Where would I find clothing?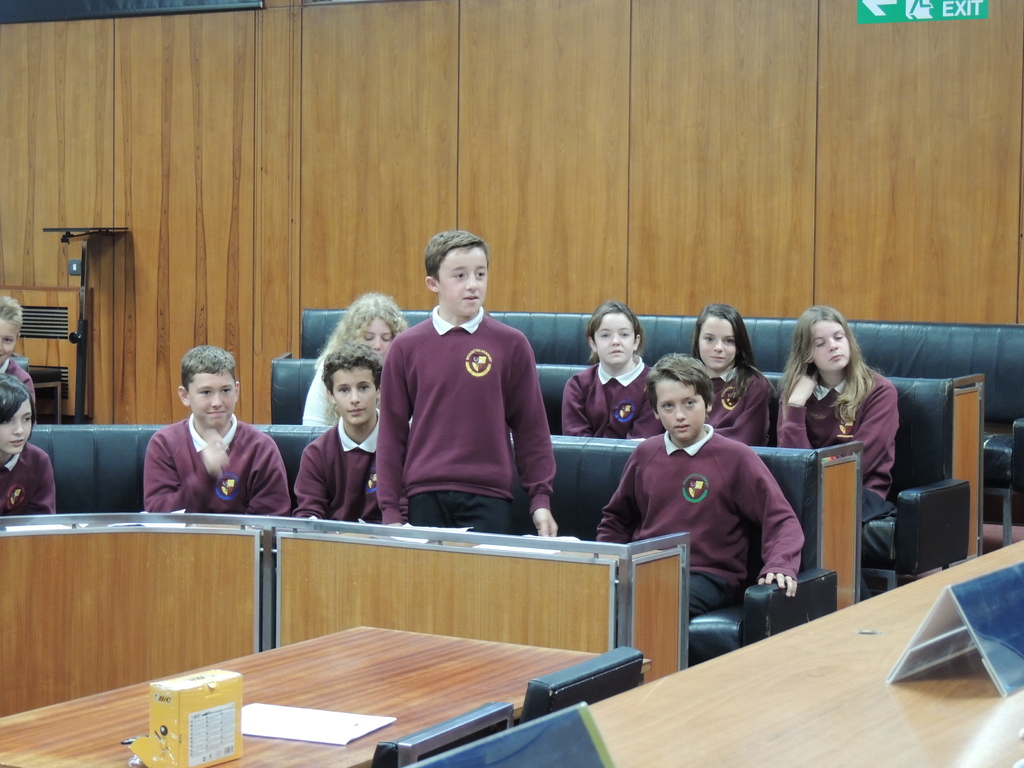
At region(0, 358, 36, 413).
